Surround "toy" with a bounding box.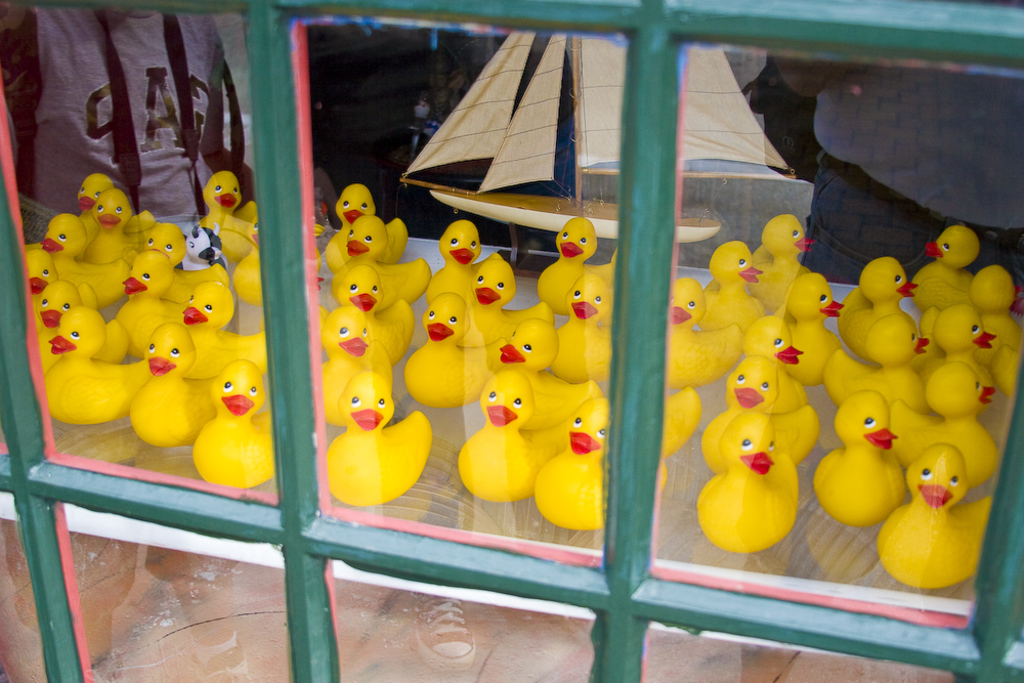
[665,276,737,388].
